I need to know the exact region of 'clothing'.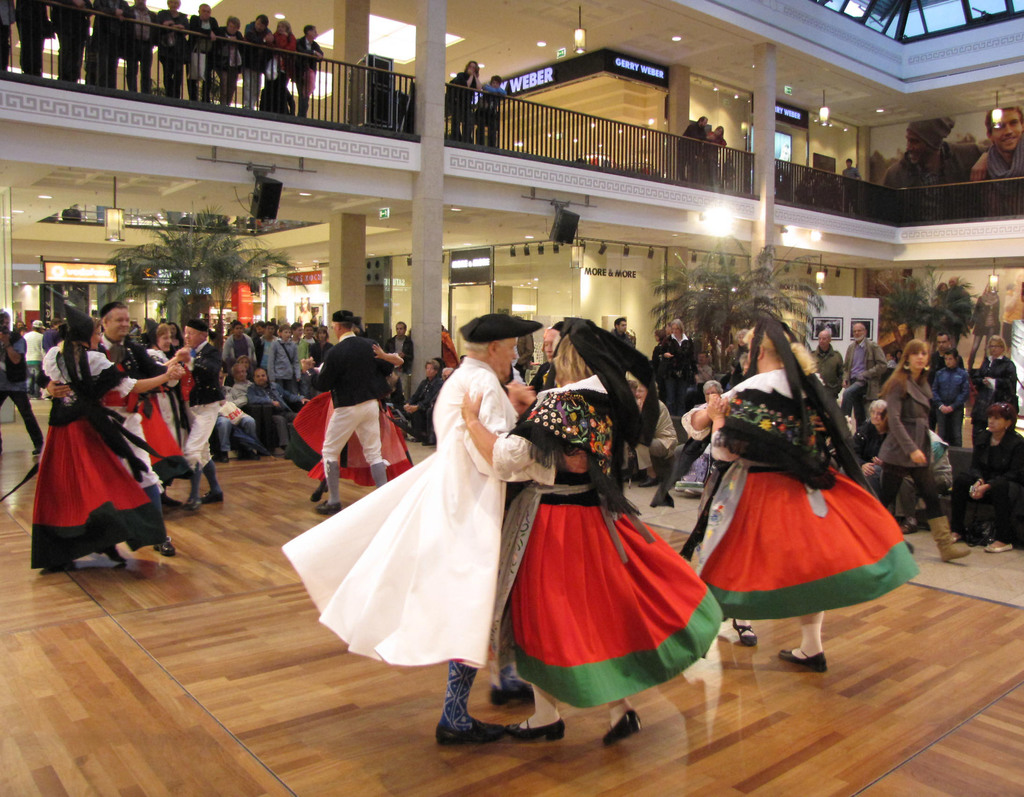
Region: left=719, top=343, right=753, bottom=392.
